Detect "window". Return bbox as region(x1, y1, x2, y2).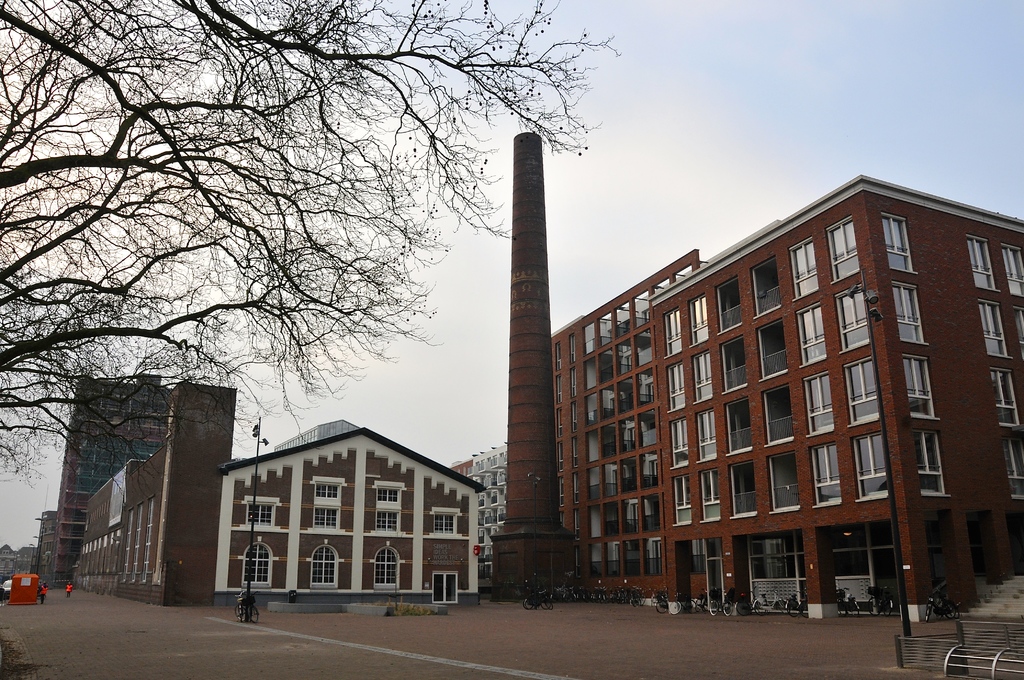
region(700, 467, 719, 524).
